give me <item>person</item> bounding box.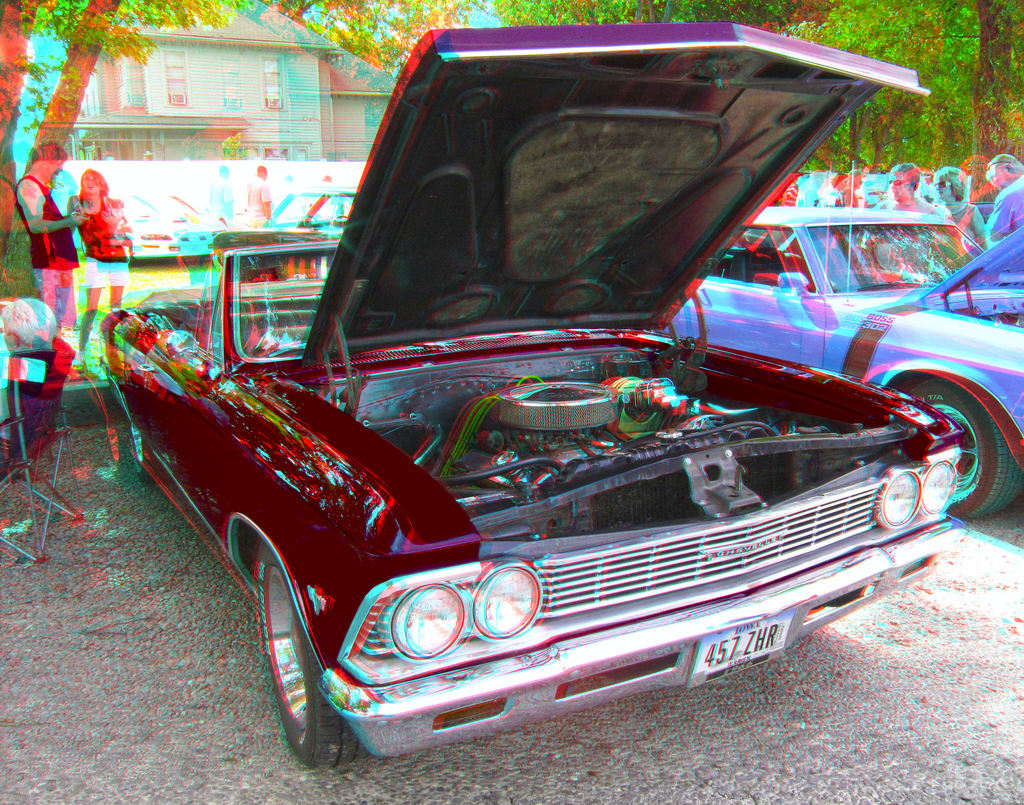
<region>6, 145, 84, 336</region>.
